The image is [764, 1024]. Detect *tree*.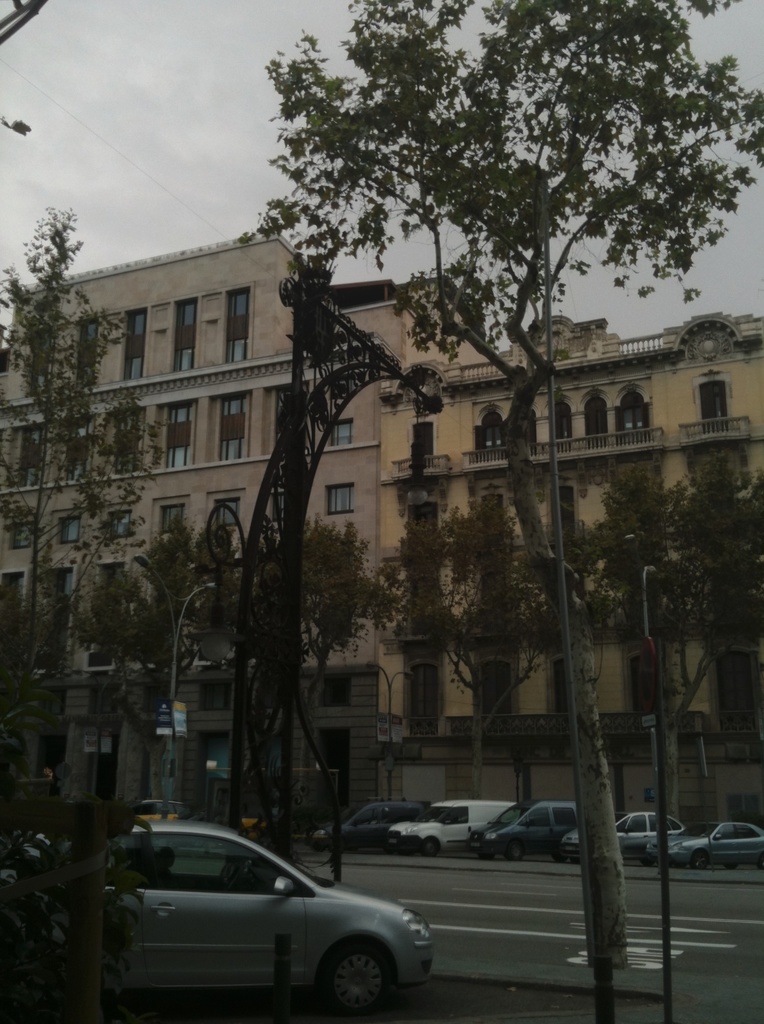
Detection: select_region(238, 0, 763, 972).
